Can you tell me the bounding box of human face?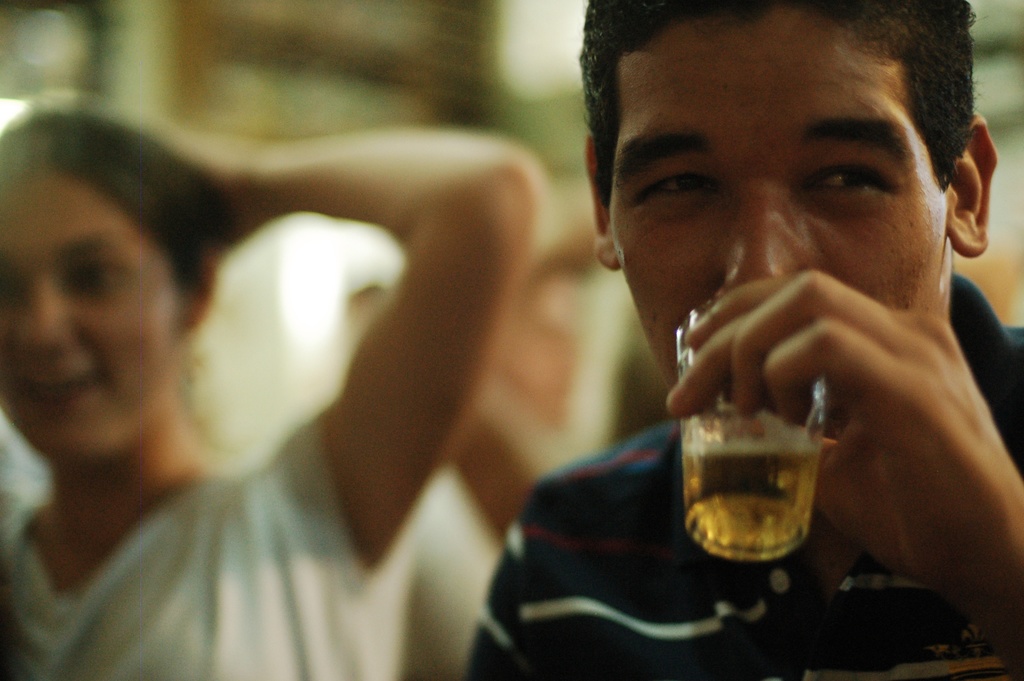
<region>607, 17, 946, 390</region>.
